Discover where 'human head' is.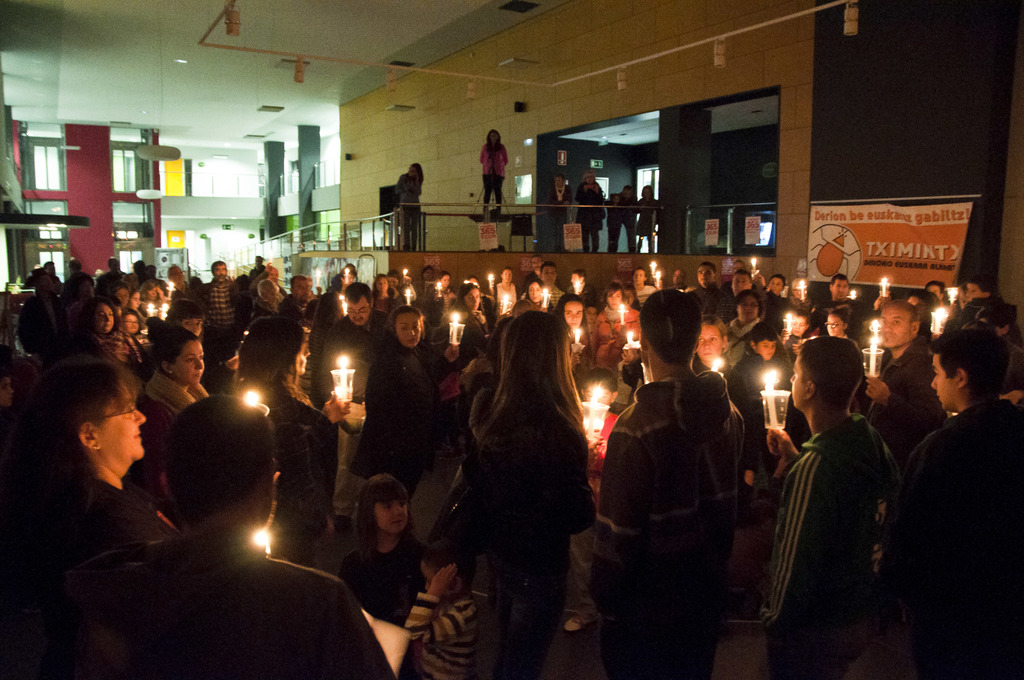
Discovered at box=[821, 311, 844, 339].
